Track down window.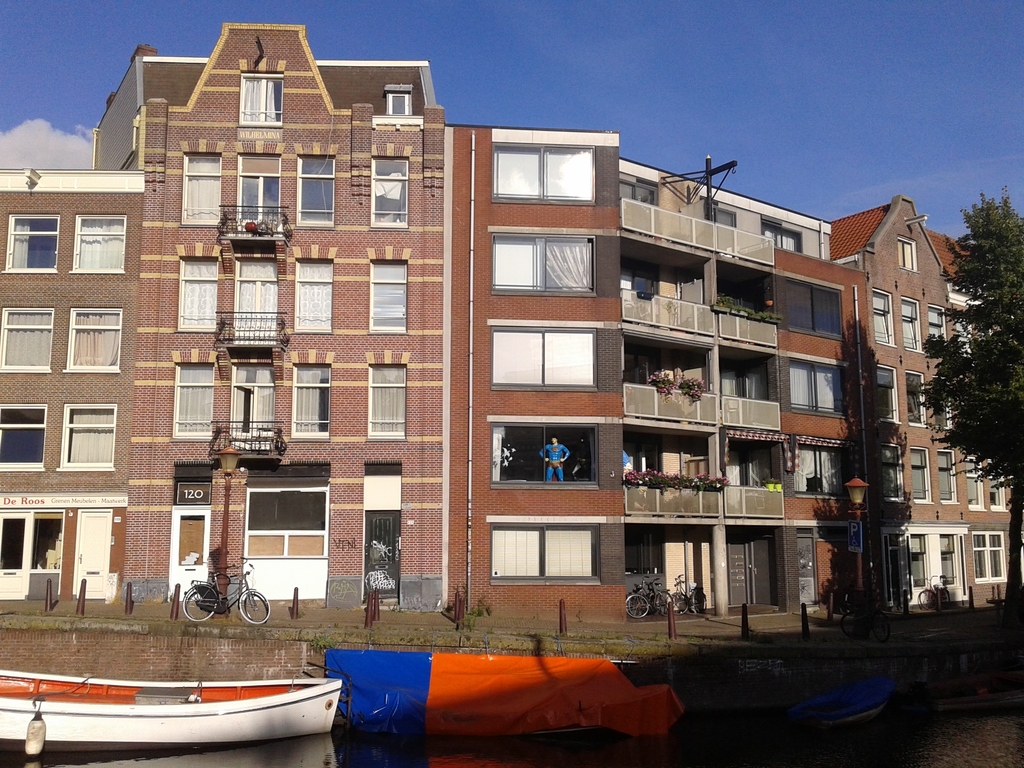
Tracked to rect(907, 529, 961, 591).
